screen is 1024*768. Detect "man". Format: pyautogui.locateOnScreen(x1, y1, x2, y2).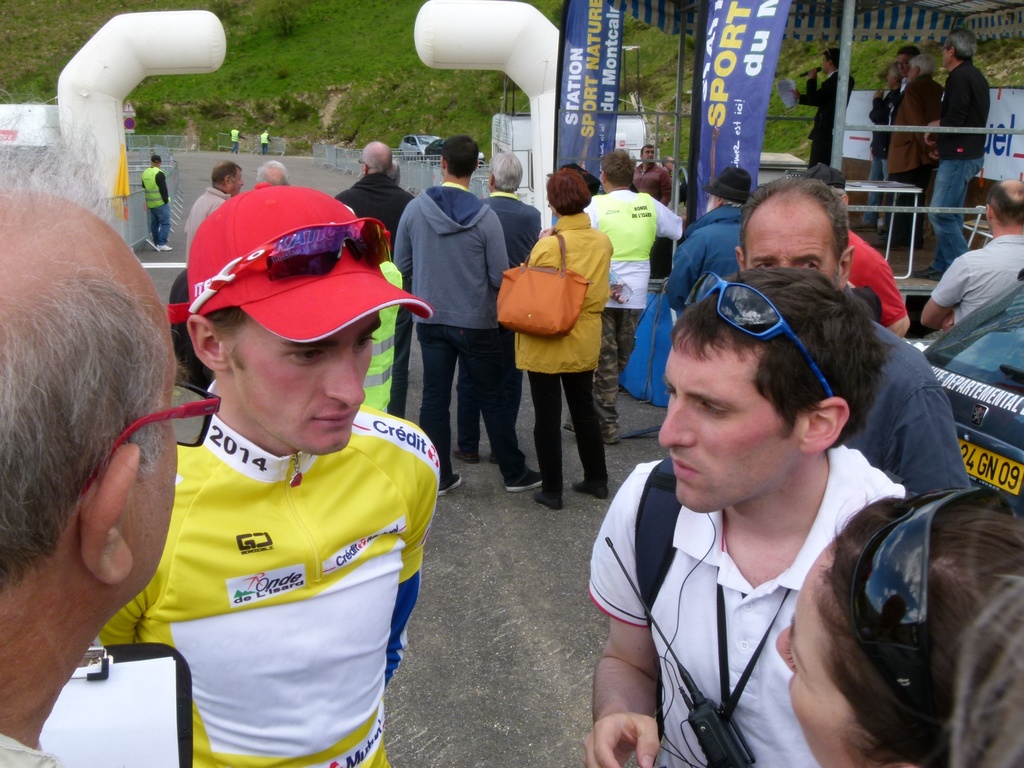
pyautogui.locateOnScreen(96, 194, 440, 767).
